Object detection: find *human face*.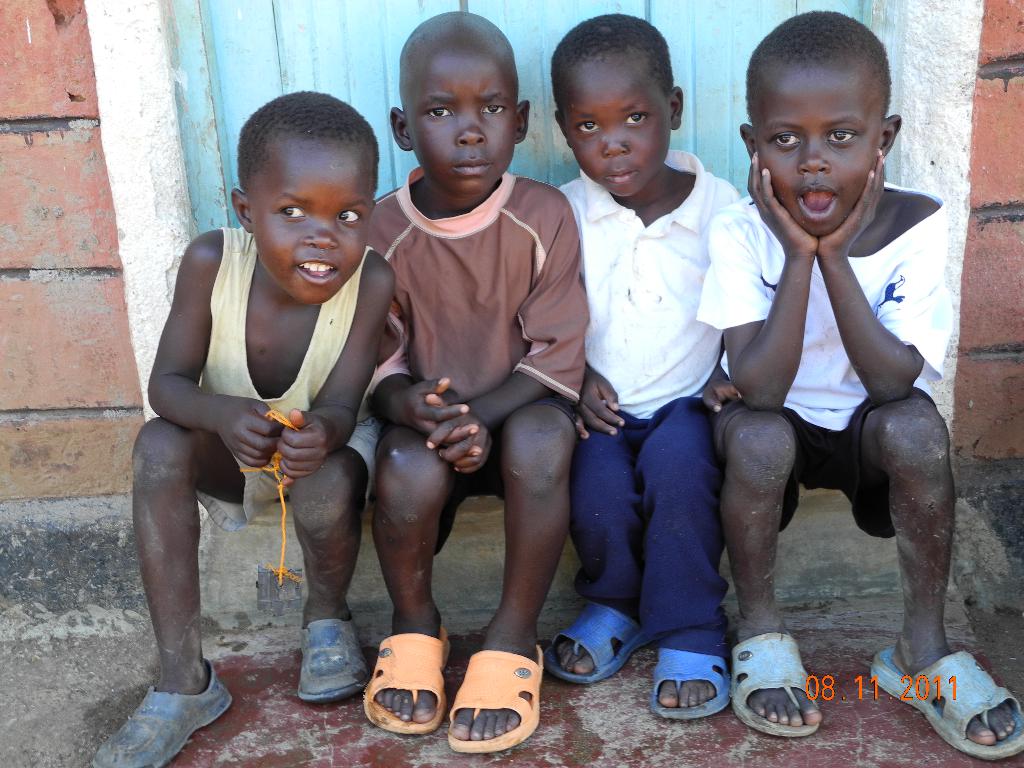
{"left": 405, "top": 56, "right": 516, "bottom": 198}.
